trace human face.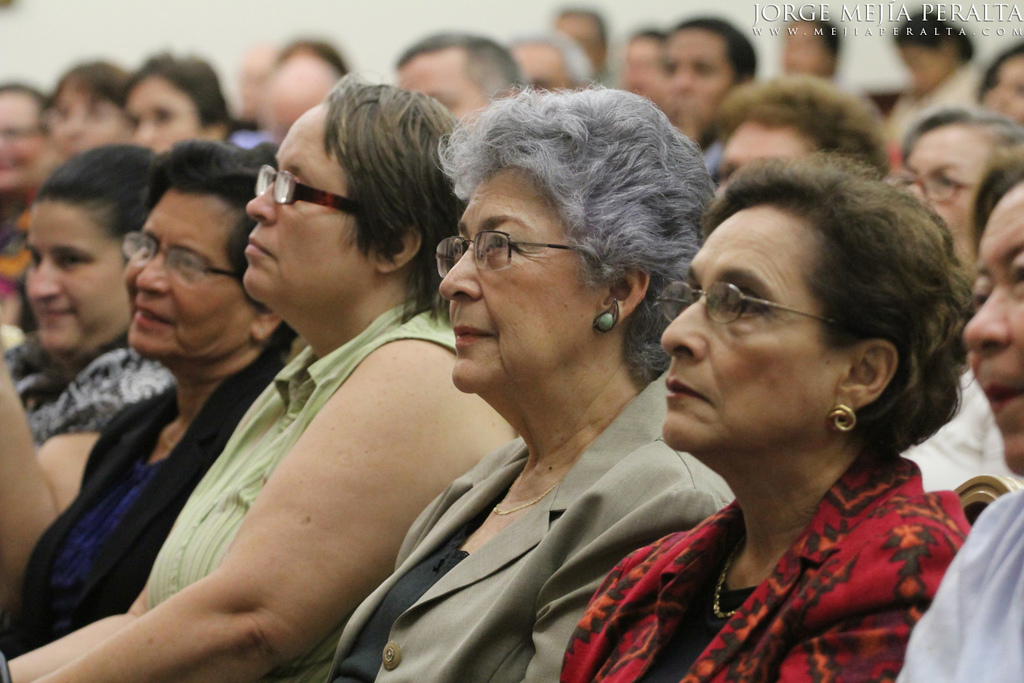
Traced to l=629, t=38, r=670, b=104.
